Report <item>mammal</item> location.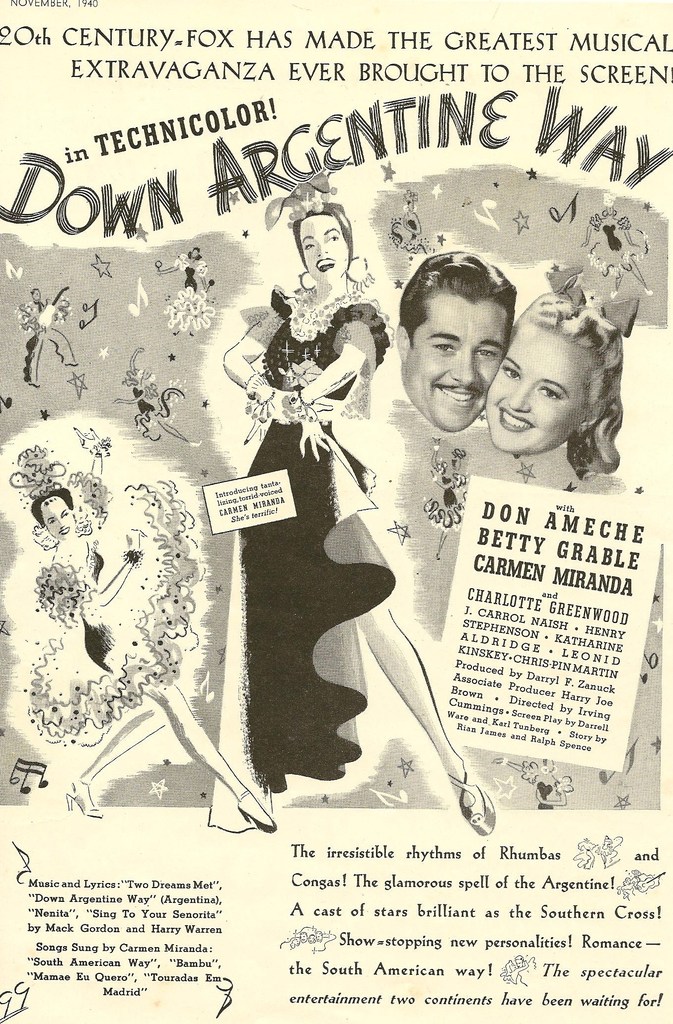
Report: select_region(28, 488, 274, 831).
